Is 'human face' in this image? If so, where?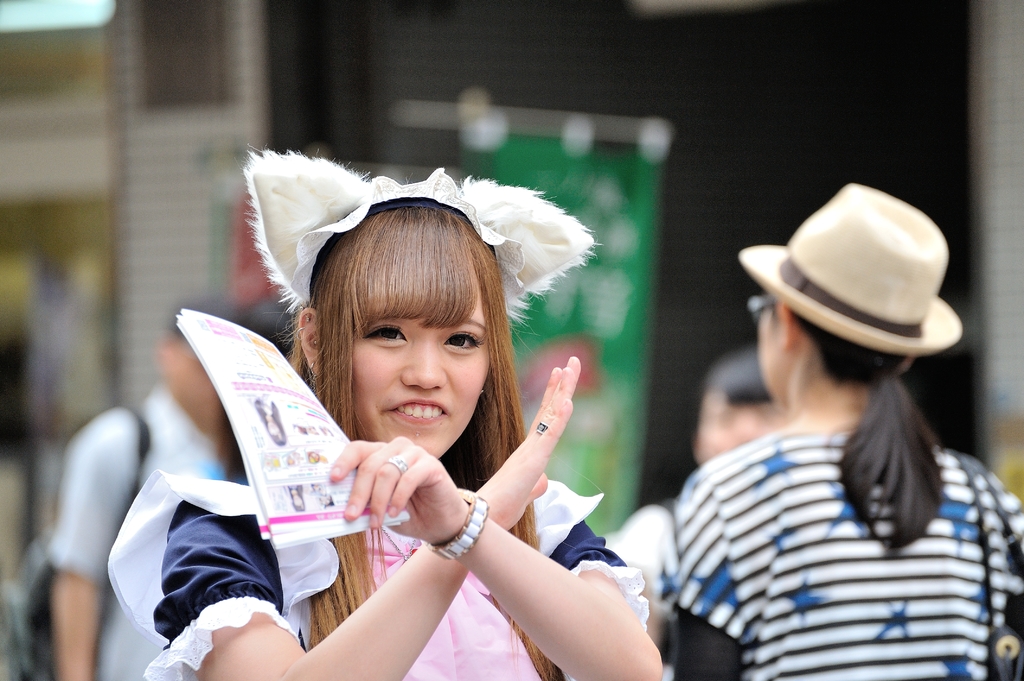
Yes, at Rect(355, 259, 491, 460).
